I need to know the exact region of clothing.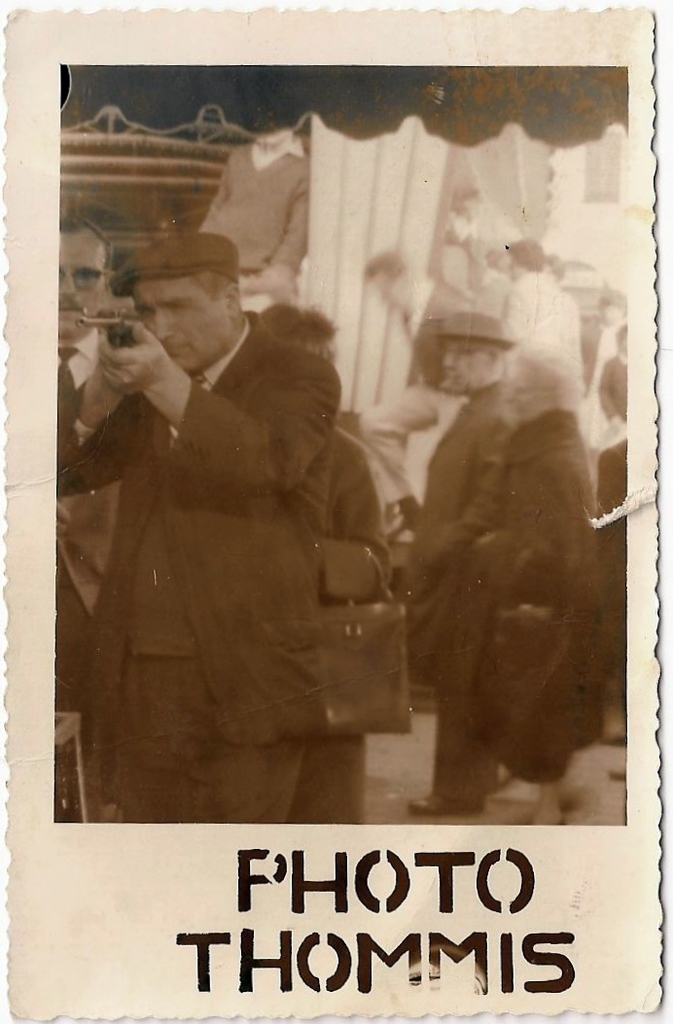
Region: bbox=[57, 249, 407, 838].
